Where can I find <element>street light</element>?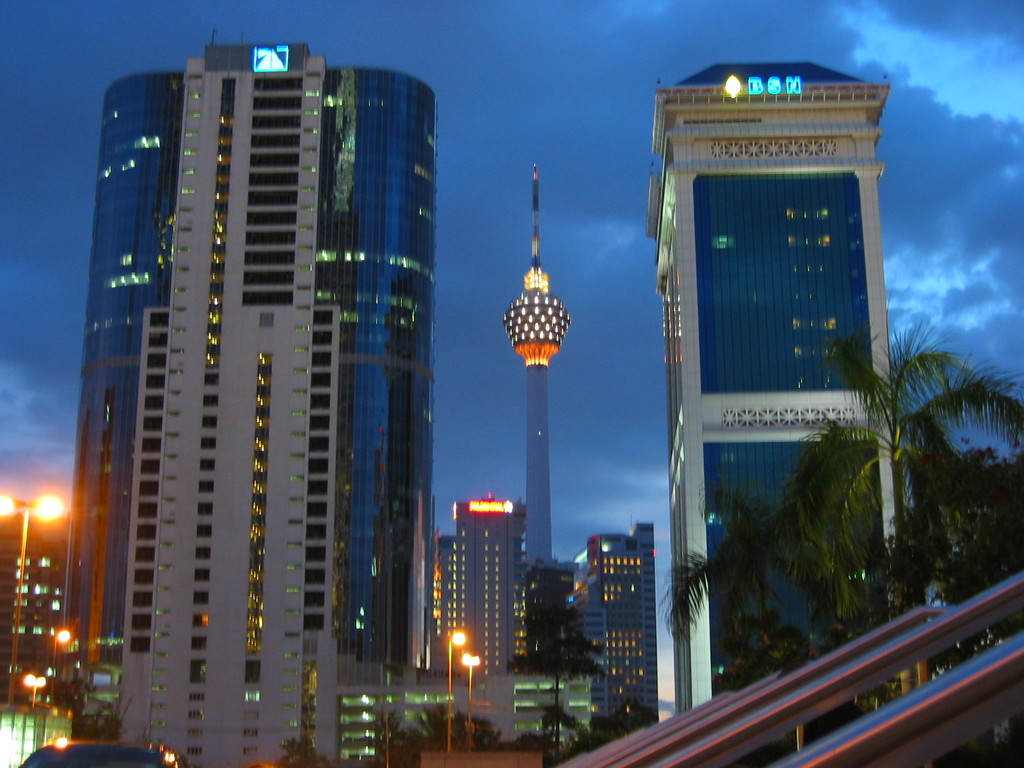
You can find it at select_region(445, 622, 468, 761).
